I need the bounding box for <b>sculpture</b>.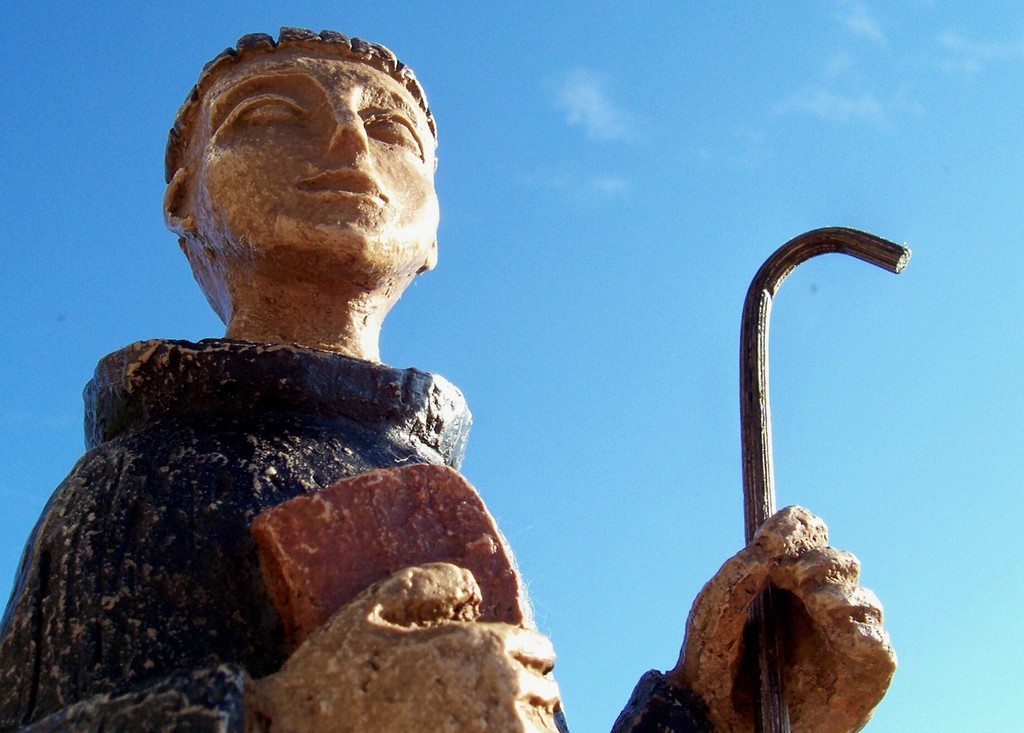
Here it is: [0,31,912,732].
